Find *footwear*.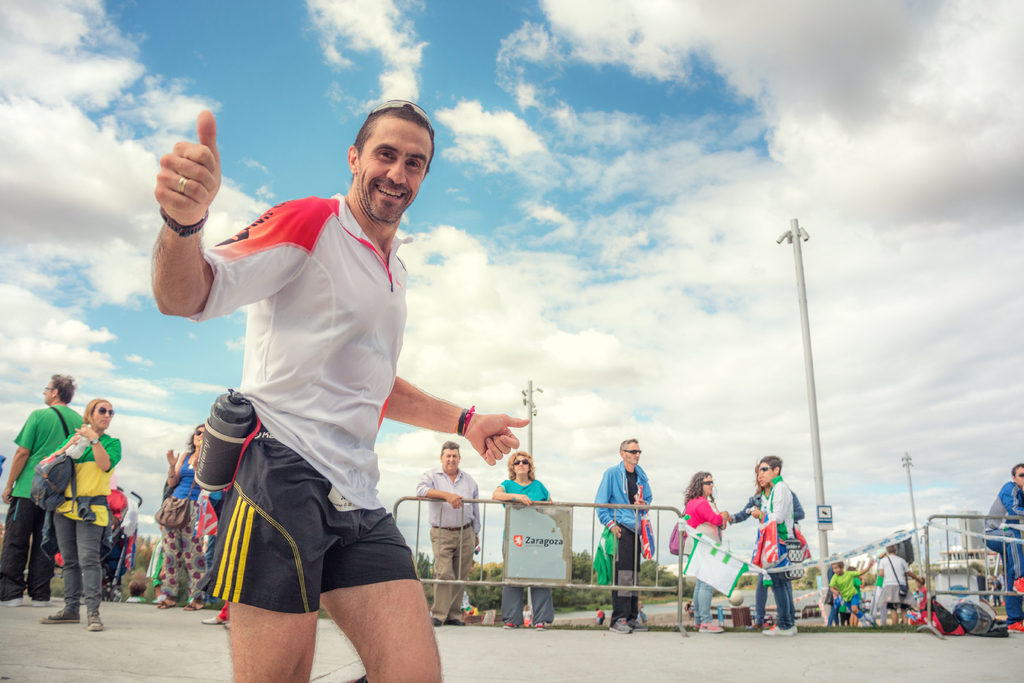
{"left": 700, "top": 625, "right": 723, "bottom": 631}.
